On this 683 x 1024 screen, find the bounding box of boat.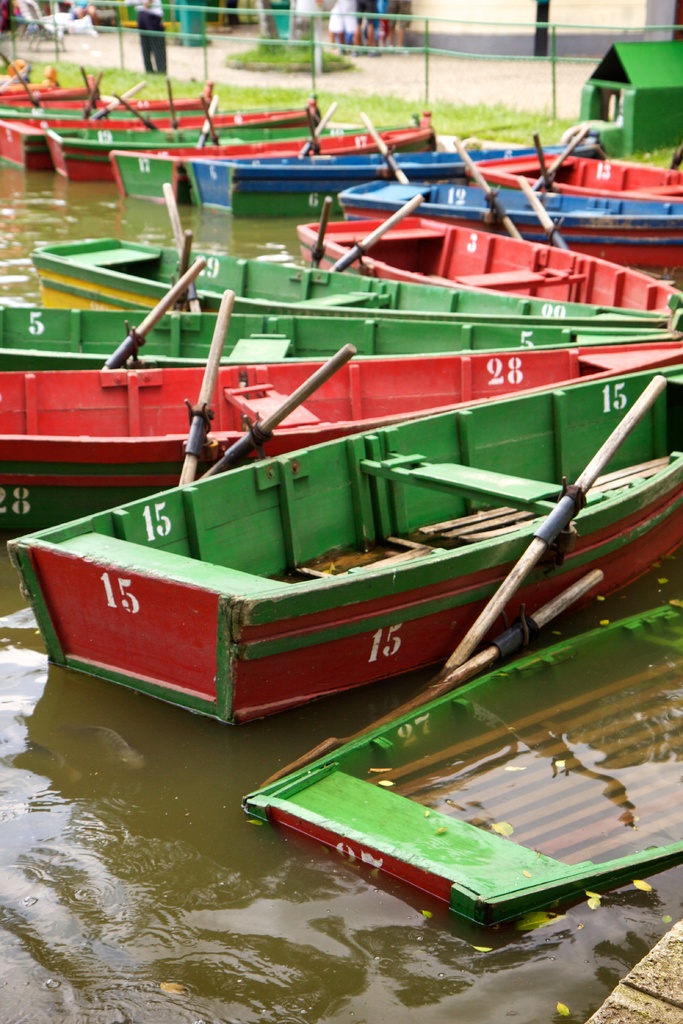
Bounding box: Rect(293, 211, 682, 319).
